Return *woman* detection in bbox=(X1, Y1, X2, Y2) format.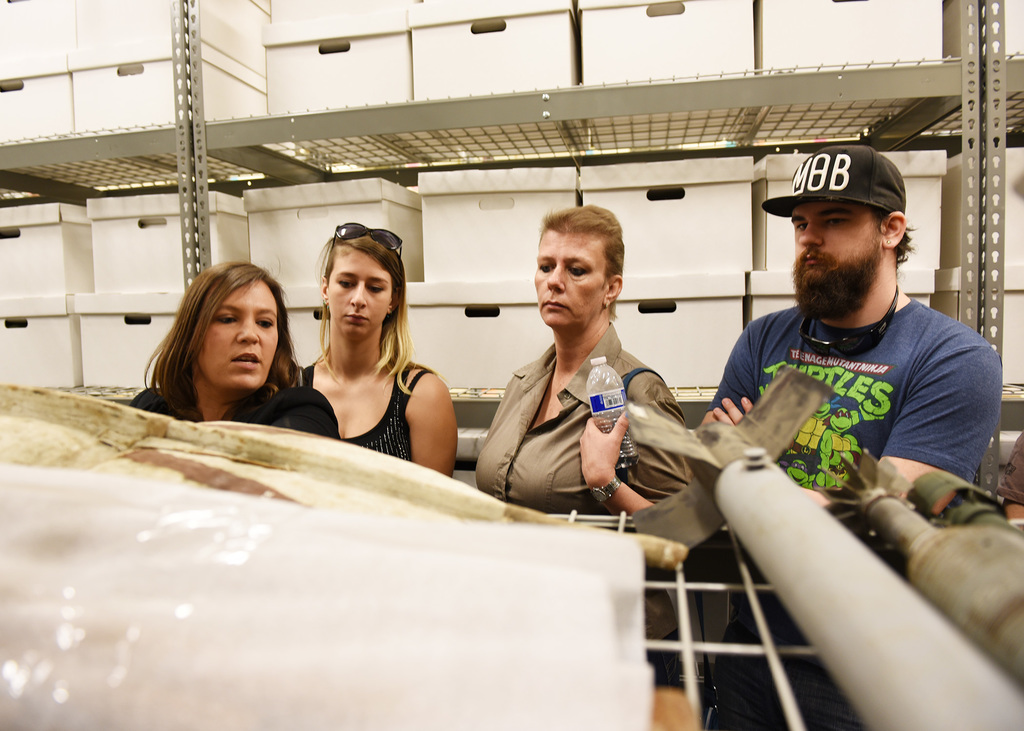
bbox=(463, 203, 694, 502).
